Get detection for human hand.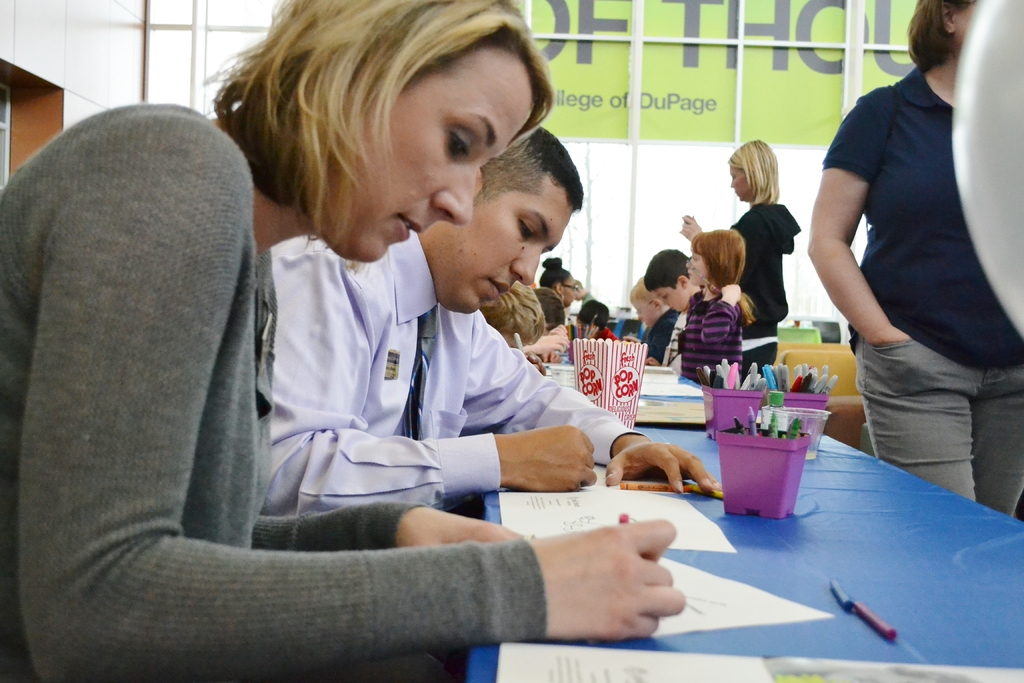
Detection: region(867, 325, 912, 342).
